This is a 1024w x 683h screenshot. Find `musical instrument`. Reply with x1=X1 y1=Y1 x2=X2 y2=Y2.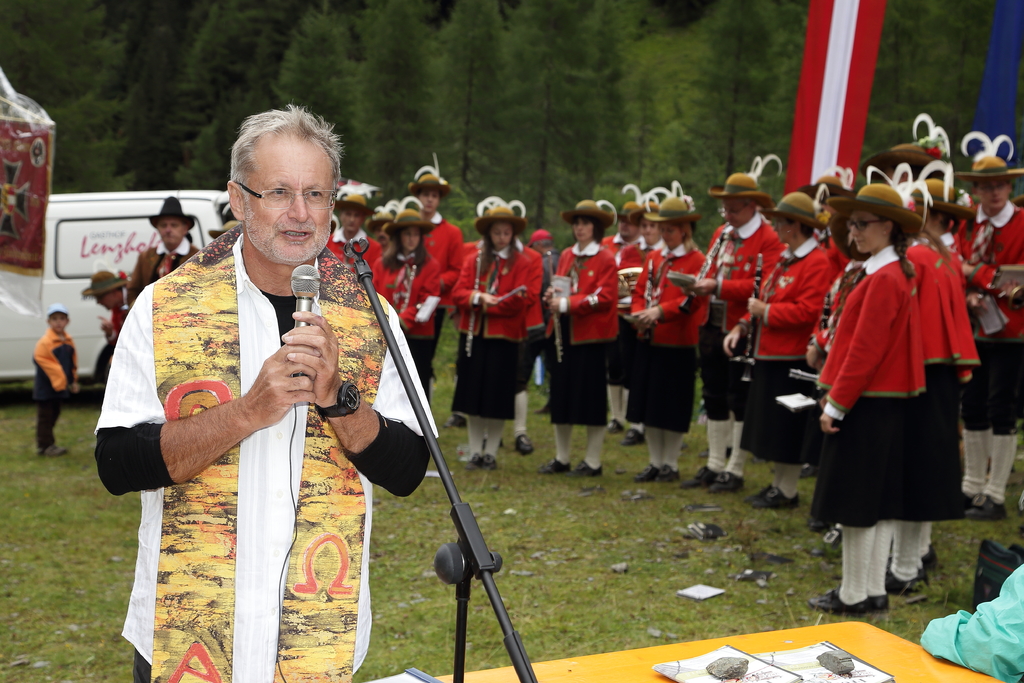
x1=821 y1=288 x2=829 y2=339.
